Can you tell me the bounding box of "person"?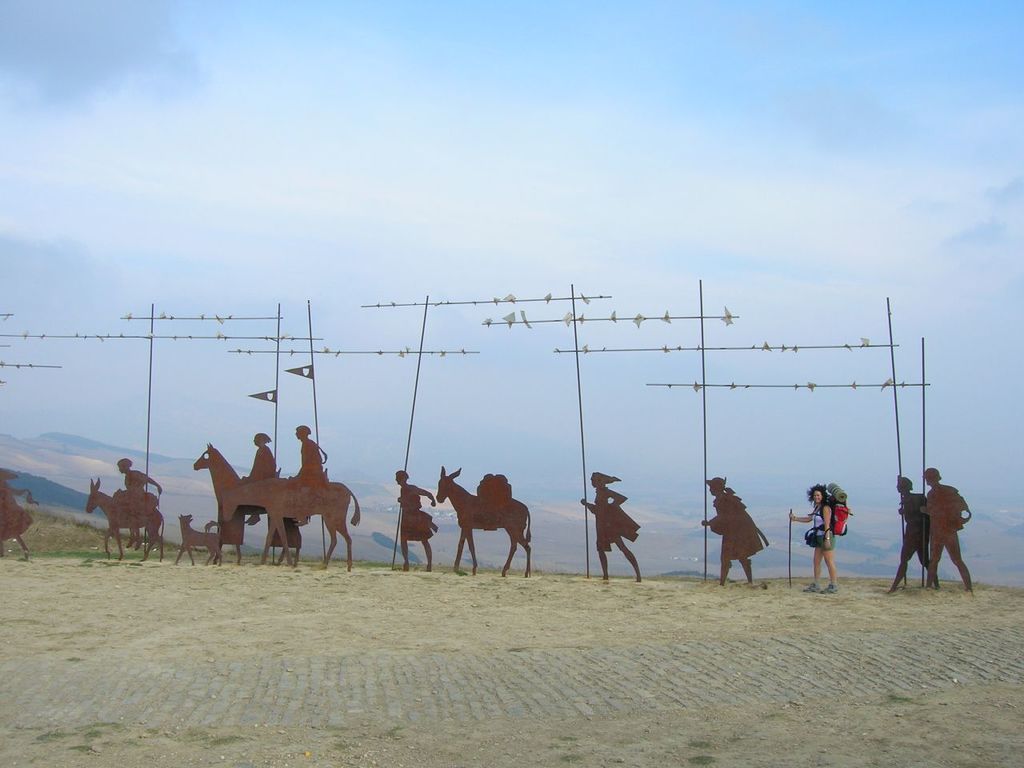
{"x1": 398, "y1": 470, "x2": 438, "y2": 574}.
